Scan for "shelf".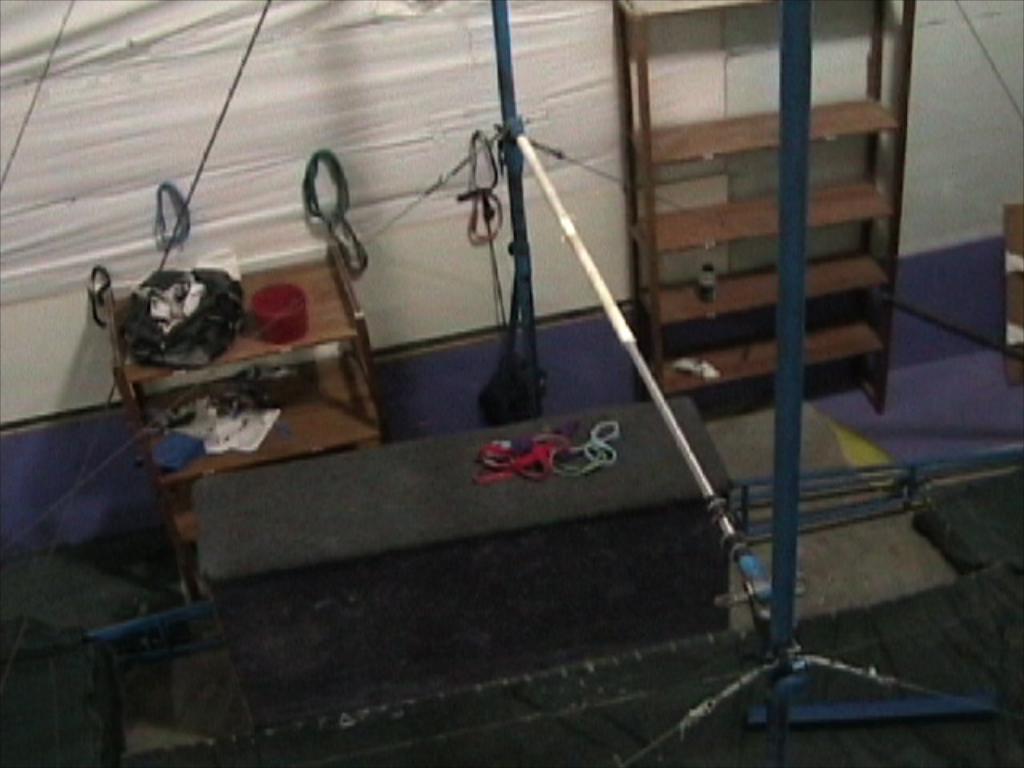
Scan result: Rect(133, 355, 419, 493).
